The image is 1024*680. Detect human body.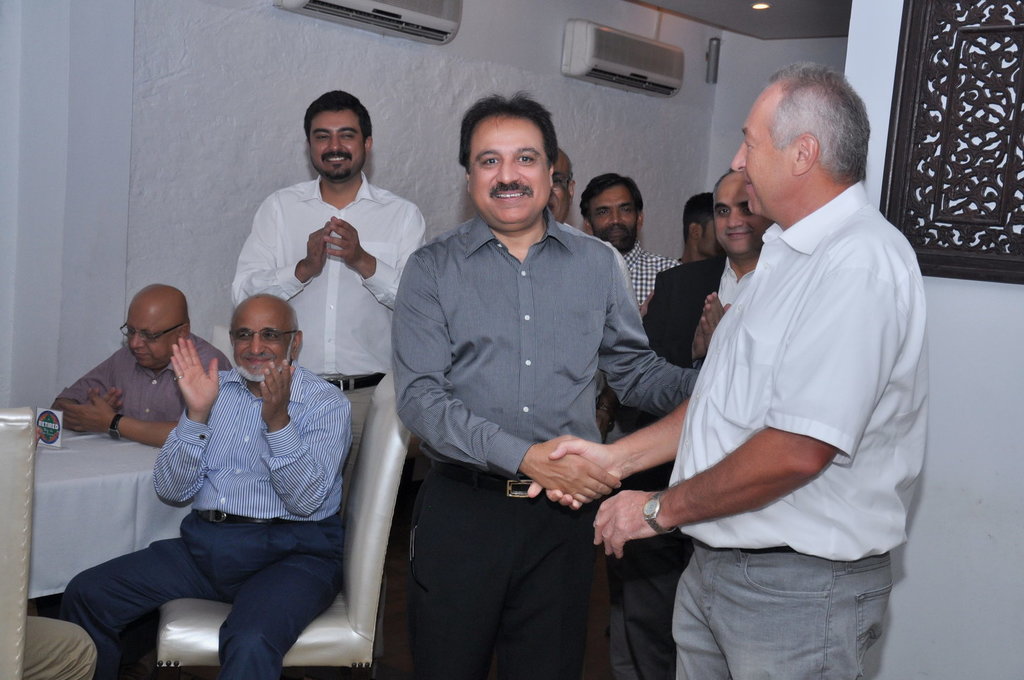
Detection: region(389, 208, 700, 679).
